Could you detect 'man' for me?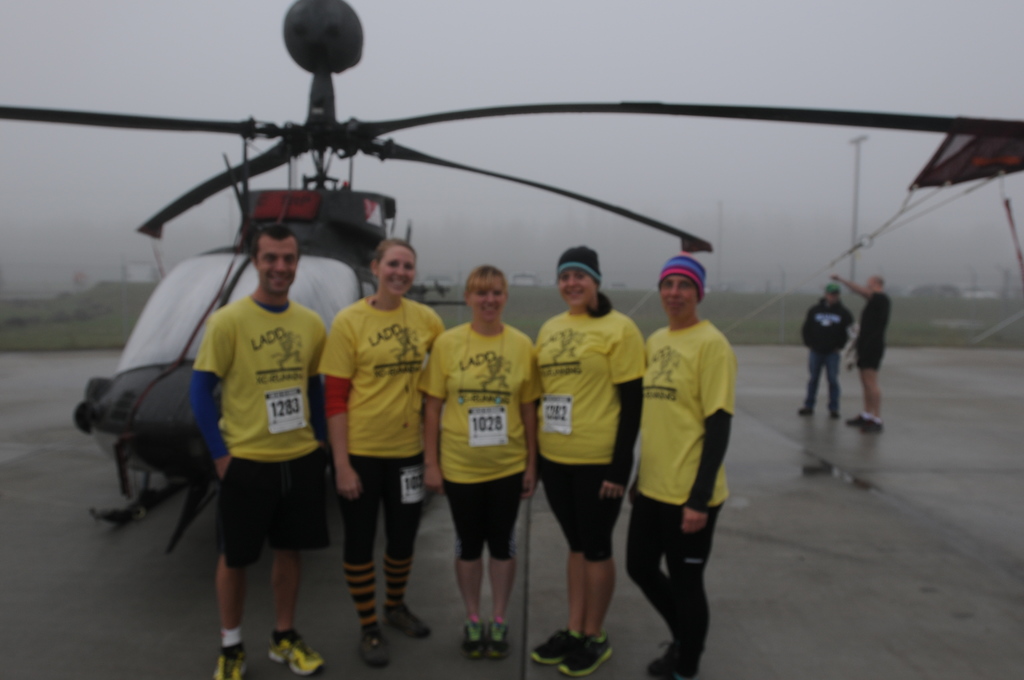
Detection result: x1=184, y1=223, x2=330, y2=678.
